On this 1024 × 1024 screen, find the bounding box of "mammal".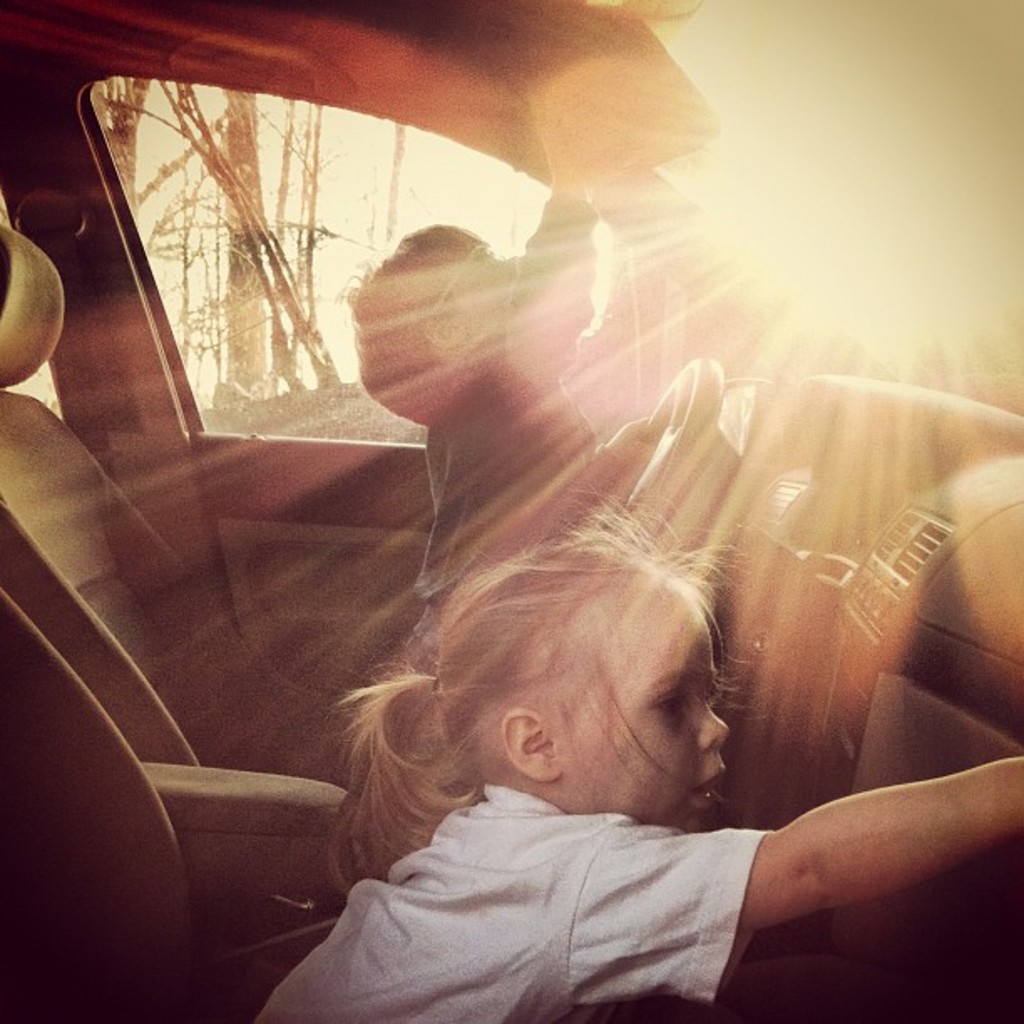
Bounding box: 348, 94, 601, 664.
